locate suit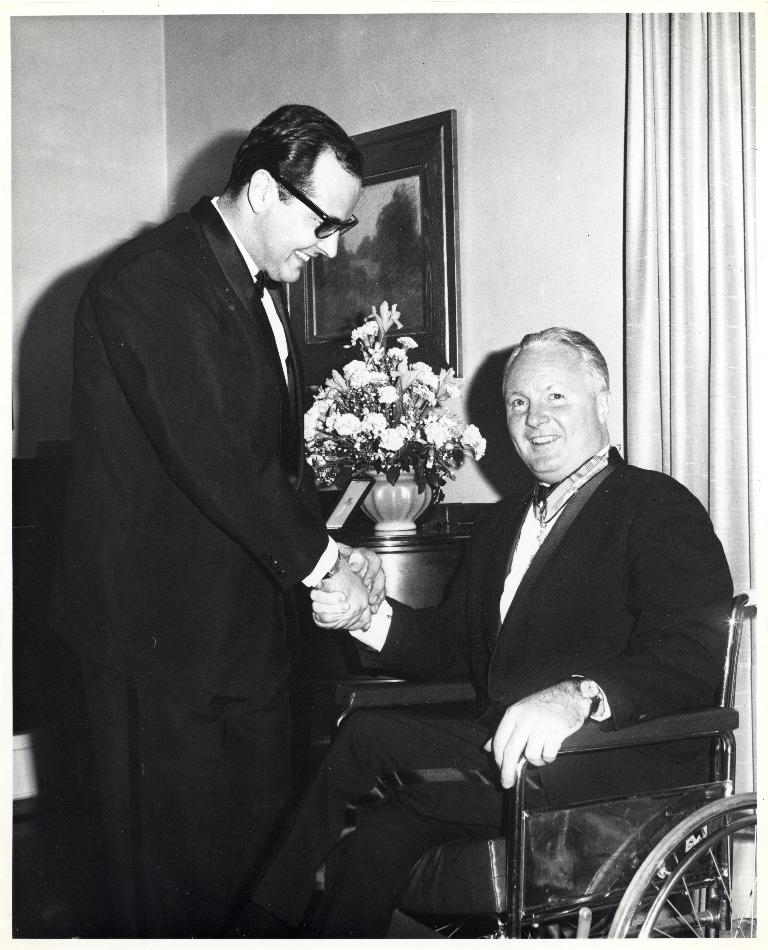
bbox=[44, 126, 374, 933]
